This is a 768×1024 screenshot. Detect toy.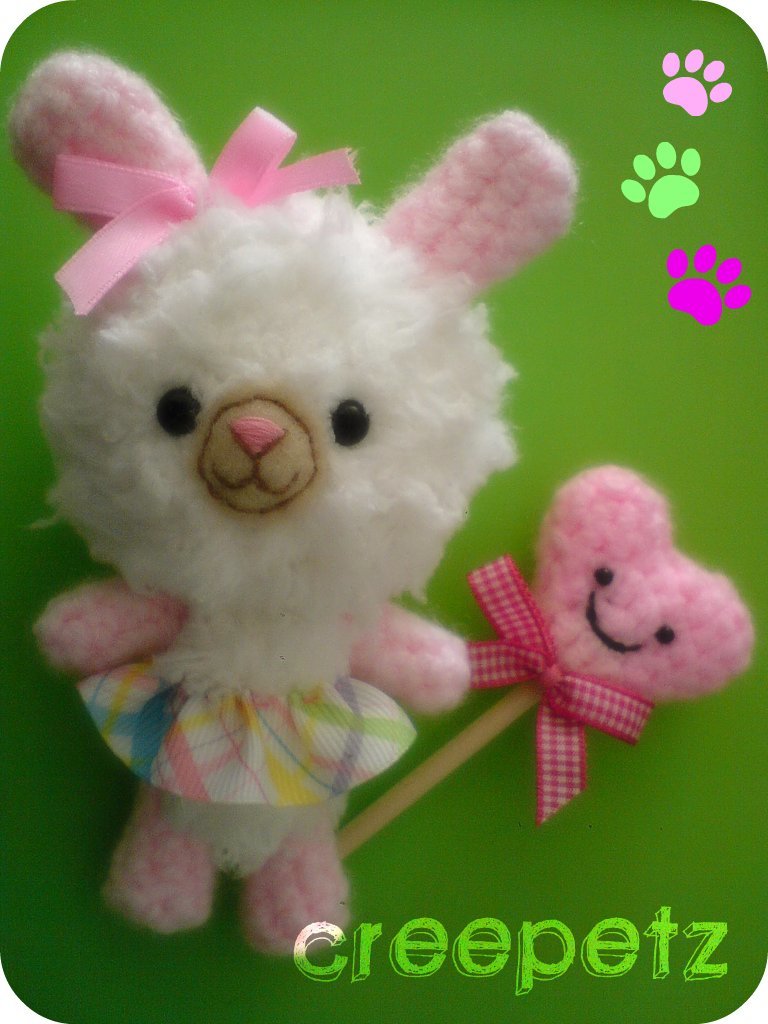
locate(339, 464, 750, 851).
